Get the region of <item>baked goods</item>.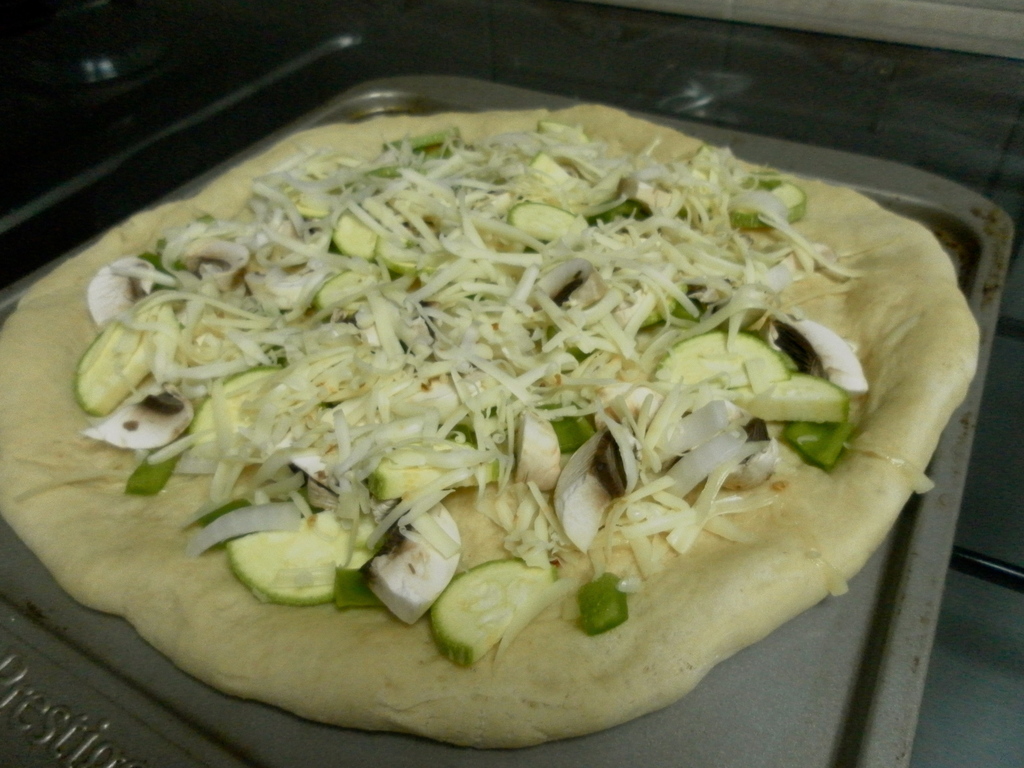
0:102:982:760.
